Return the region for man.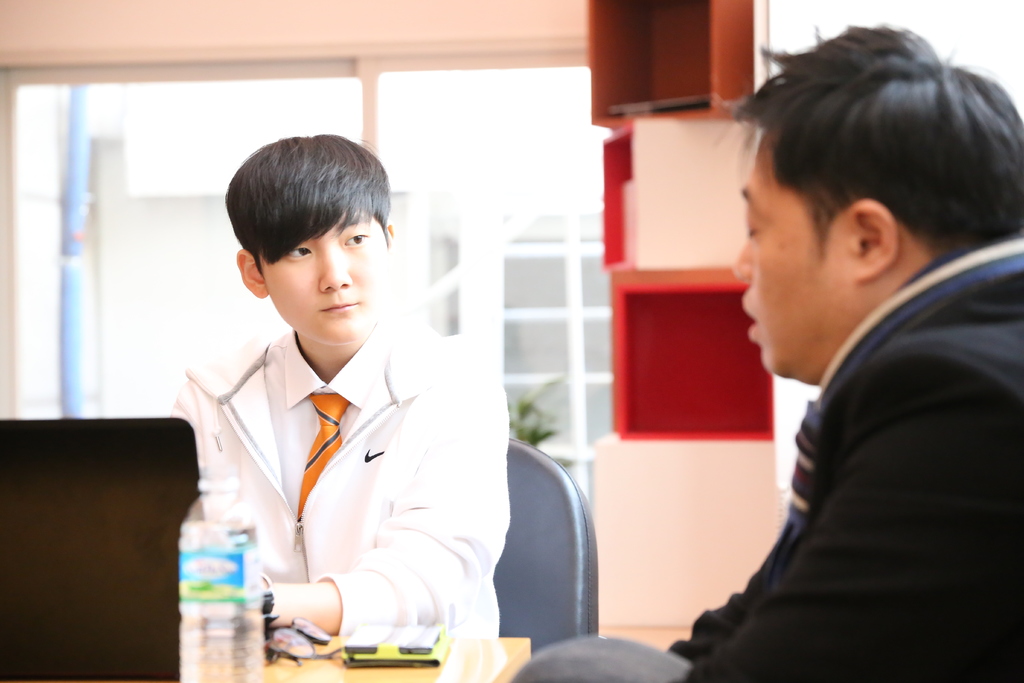
detection(648, 66, 1016, 668).
